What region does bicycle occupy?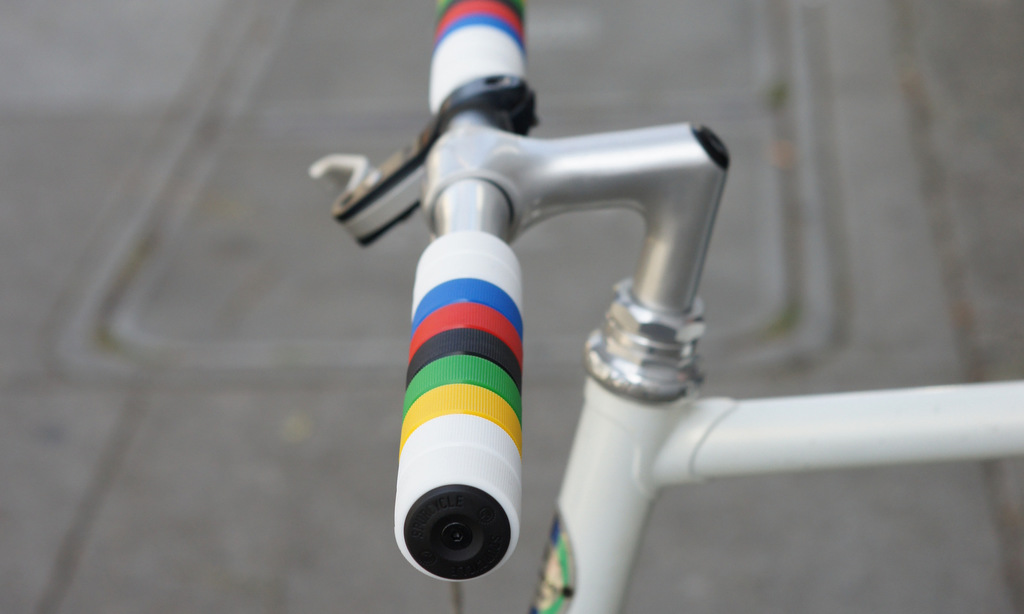
box=[239, 12, 979, 591].
